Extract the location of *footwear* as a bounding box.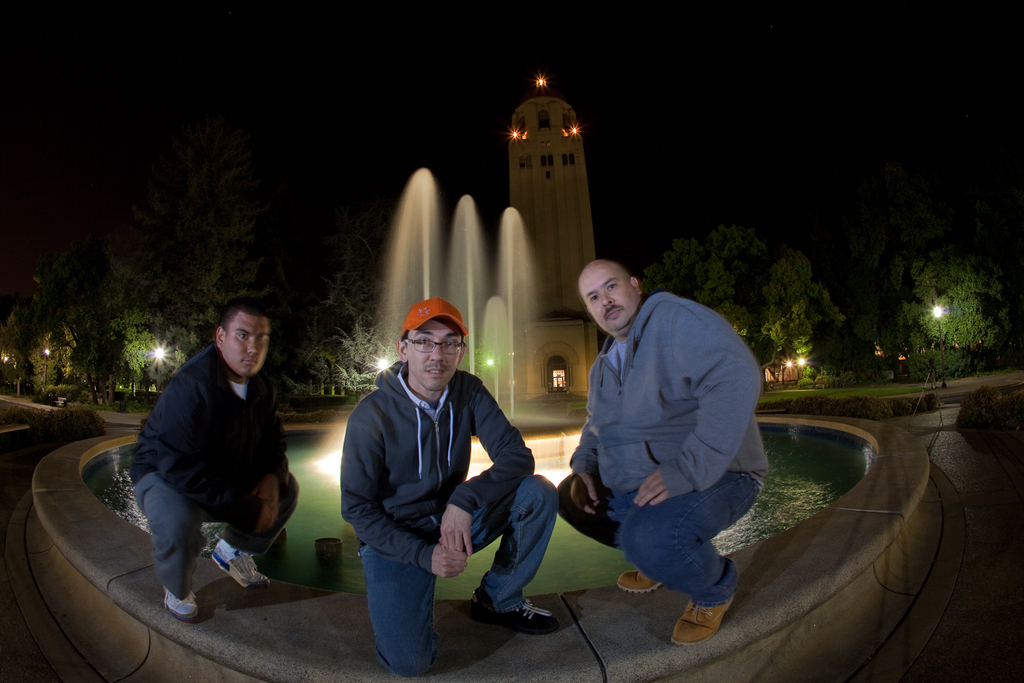
x1=672 y1=586 x2=753 y2=654.
